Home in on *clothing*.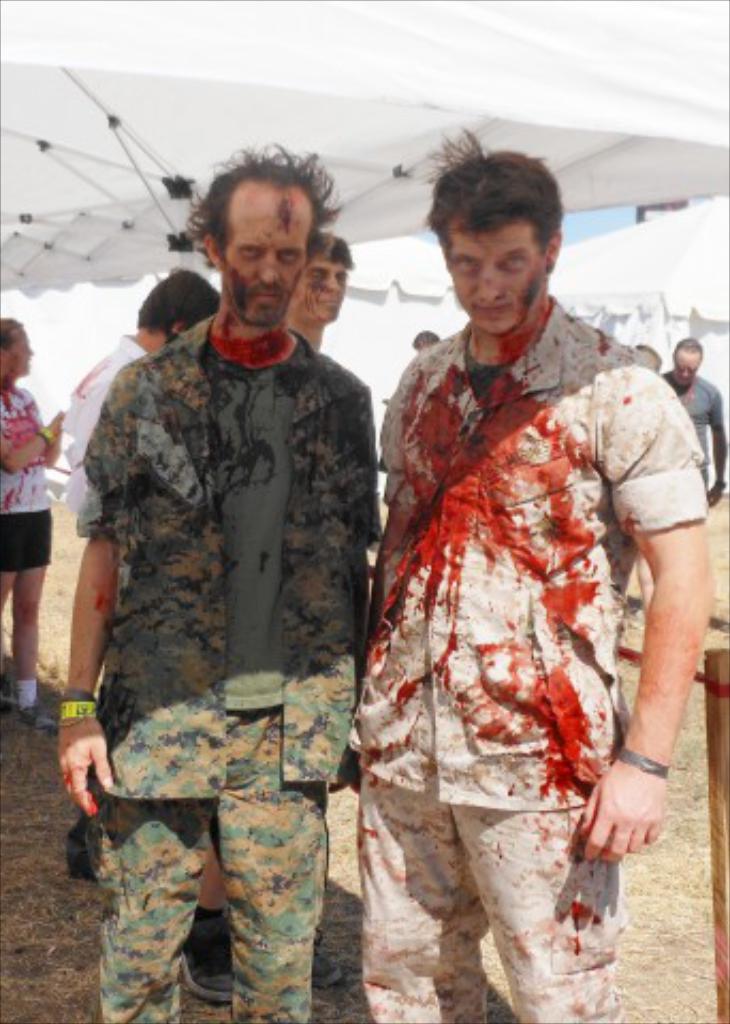
Homed in at BBox(79, 316, 386, 1022).
